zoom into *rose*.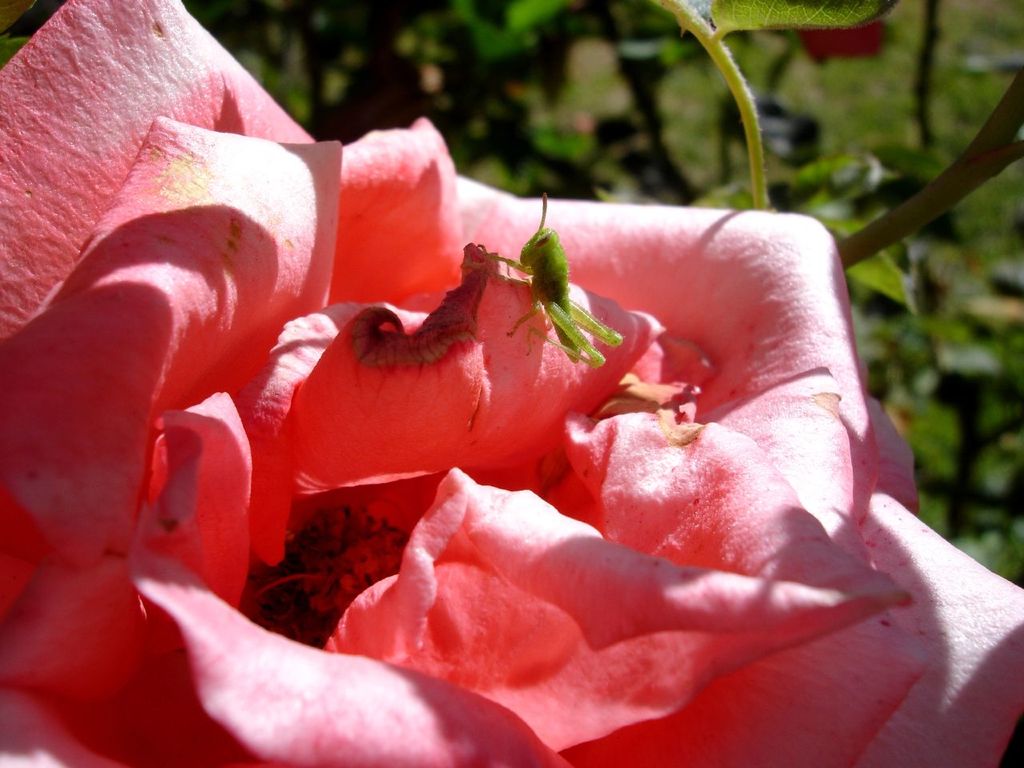
Zoom target: 0:0:1023:767.
